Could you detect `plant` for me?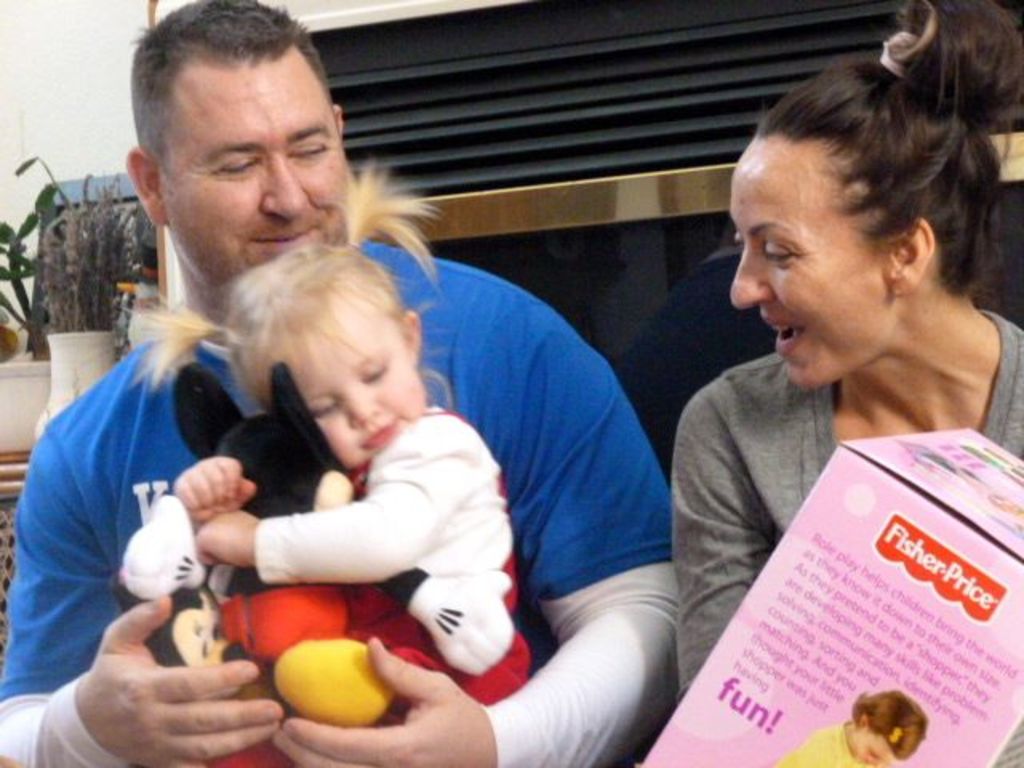
Detection result: l=34, t=165, r=138, b=333.
